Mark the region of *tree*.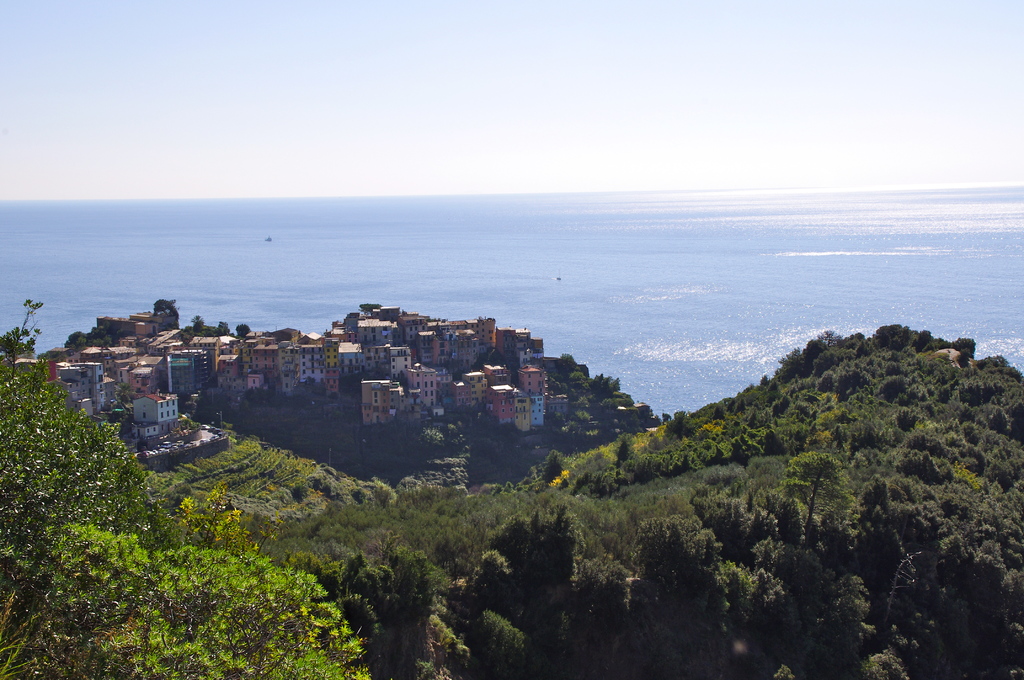
Region: bbox(852, 364, 914, 466).
